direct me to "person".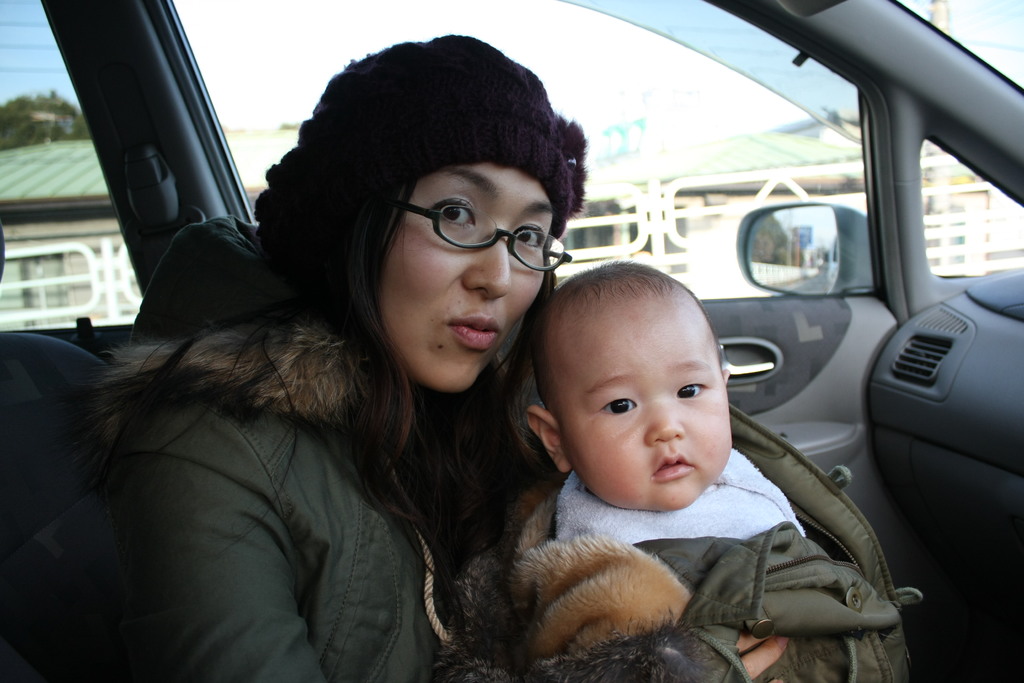
Direction: (508, 261, 817, 682).
